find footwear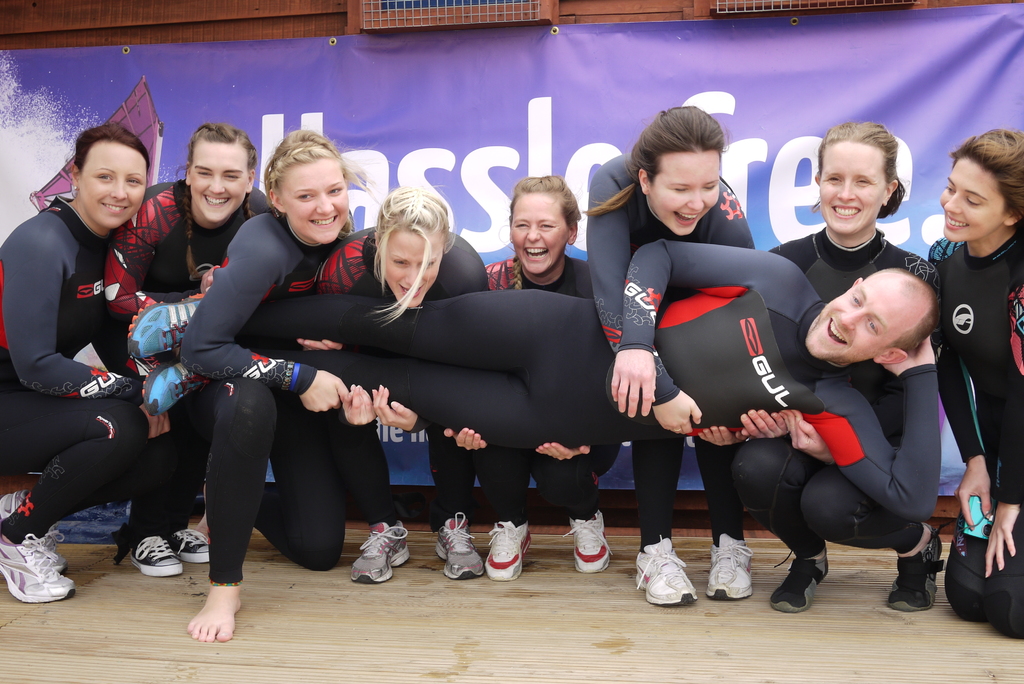
(left=131, top=533, right=182, bottom=578)
